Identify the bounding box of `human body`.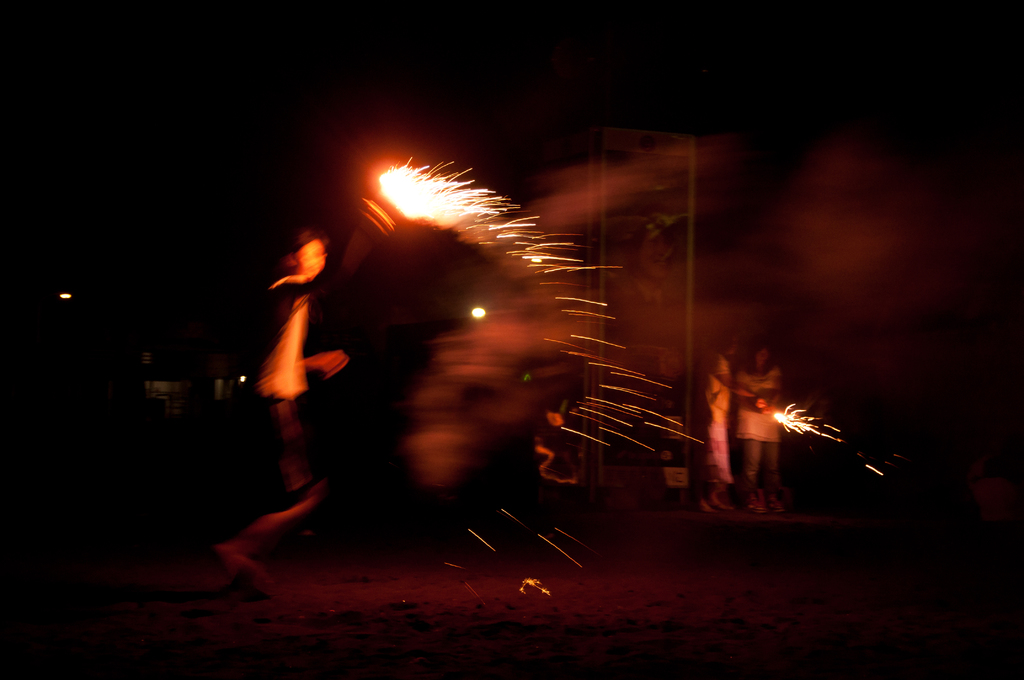
box=[736, 371, 792, 517].
